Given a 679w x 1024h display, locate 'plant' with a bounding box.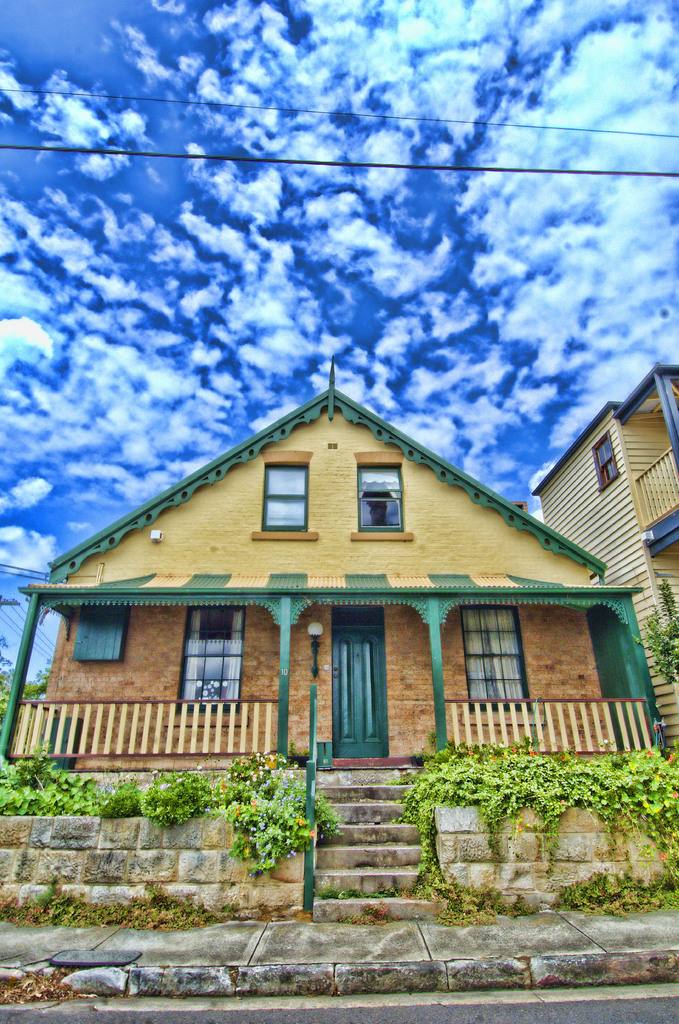
Located: BBox(137, 772, 208, 830).
